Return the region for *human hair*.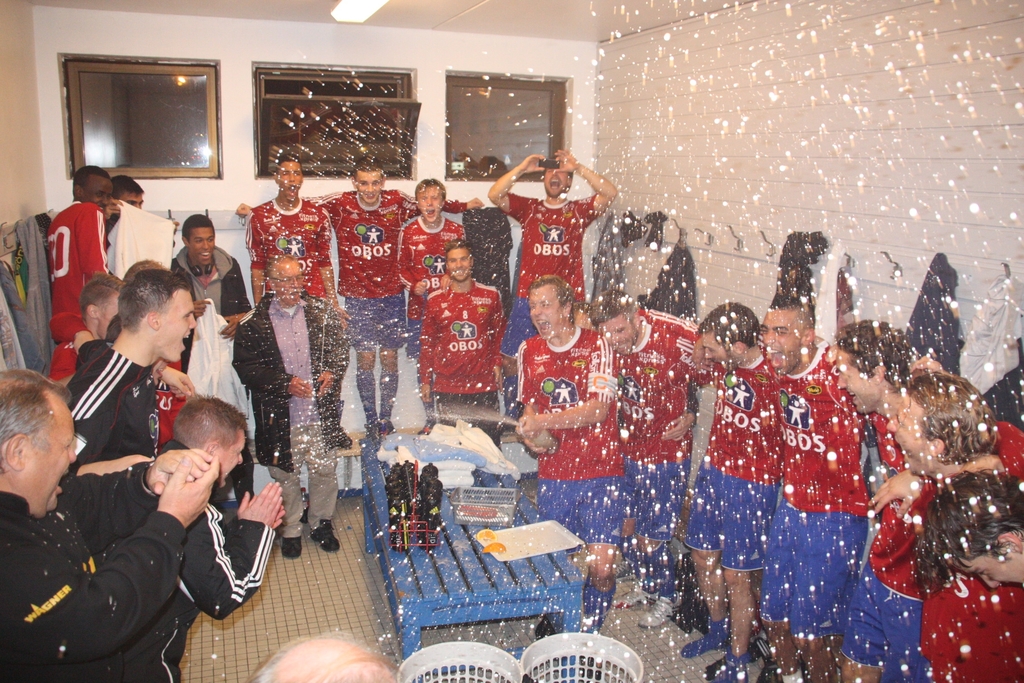
(173, 395, 249, 450).
